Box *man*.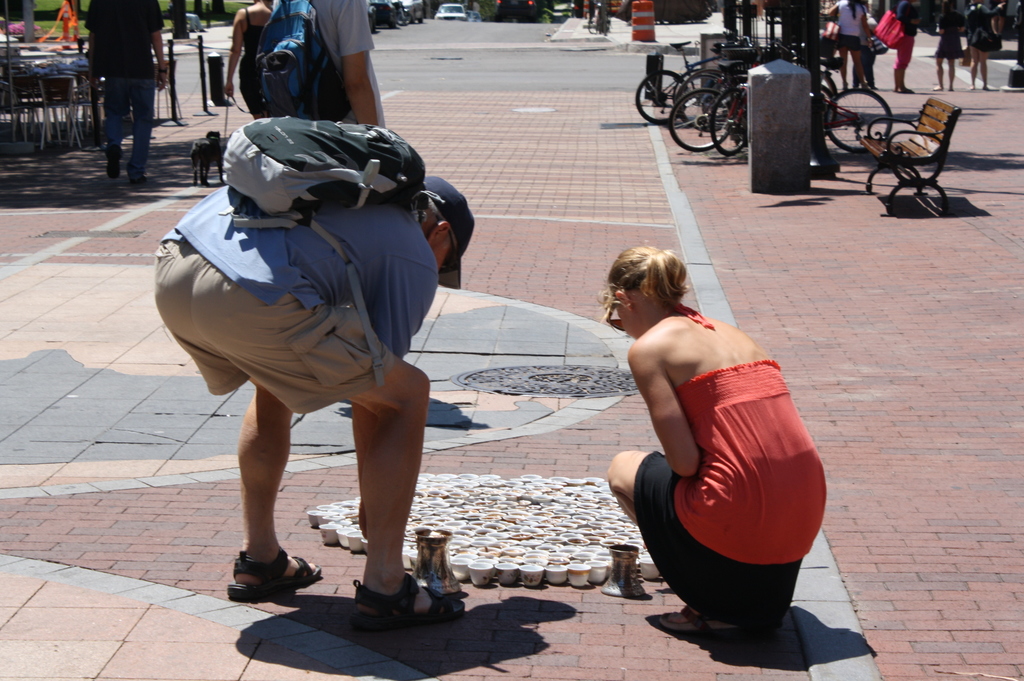
locate(264, 0, 380, 136).
